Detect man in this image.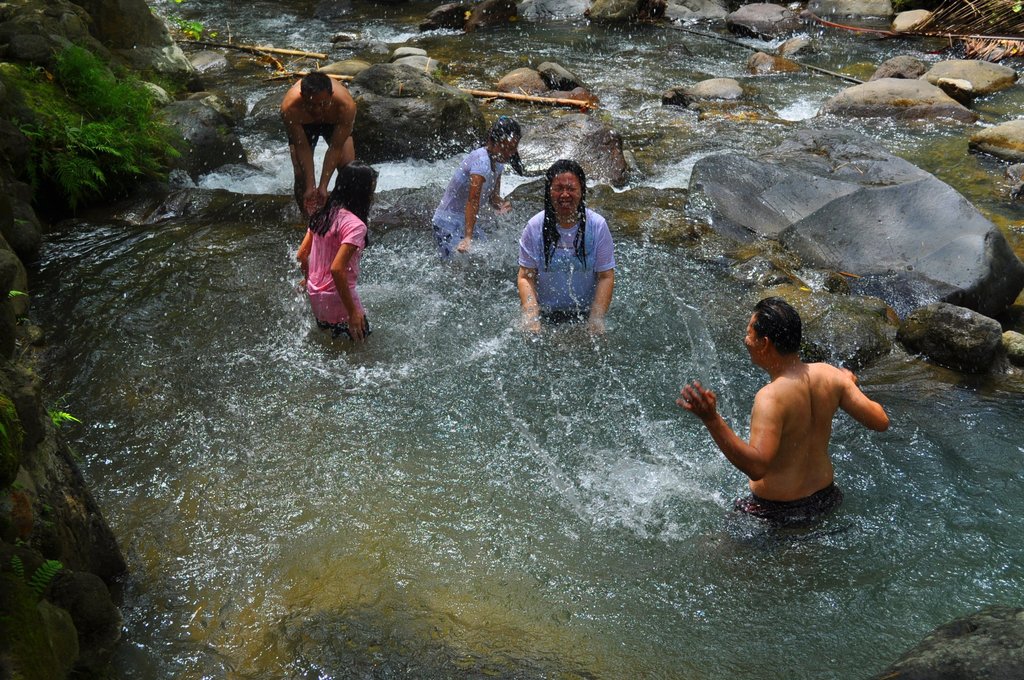
Detection: 673/294/900/538.
